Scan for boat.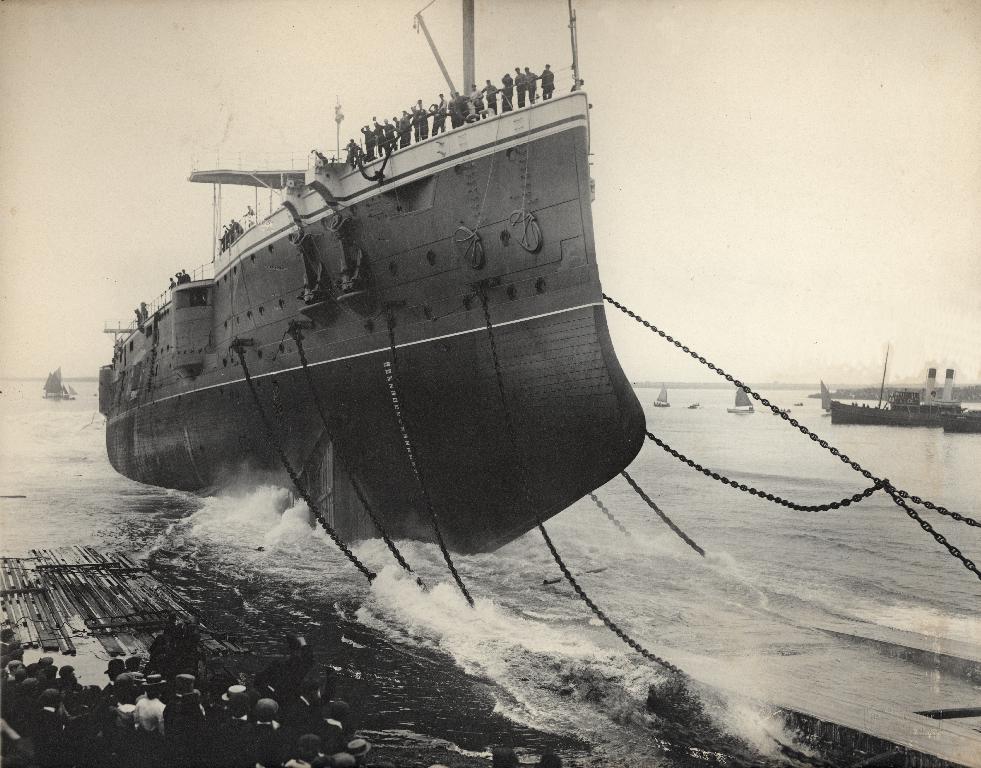
Scan result: box(88, 10, 700, 607).
